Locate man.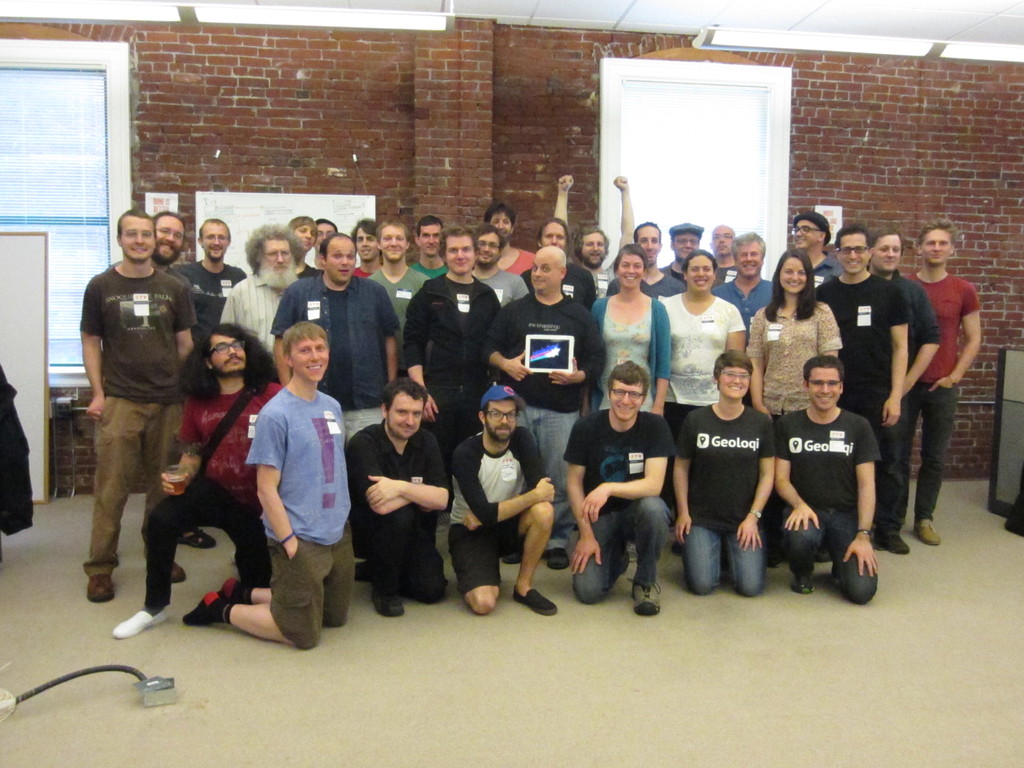
Bounding box: (x1=182, y1=319, x2=353, y2=646).
